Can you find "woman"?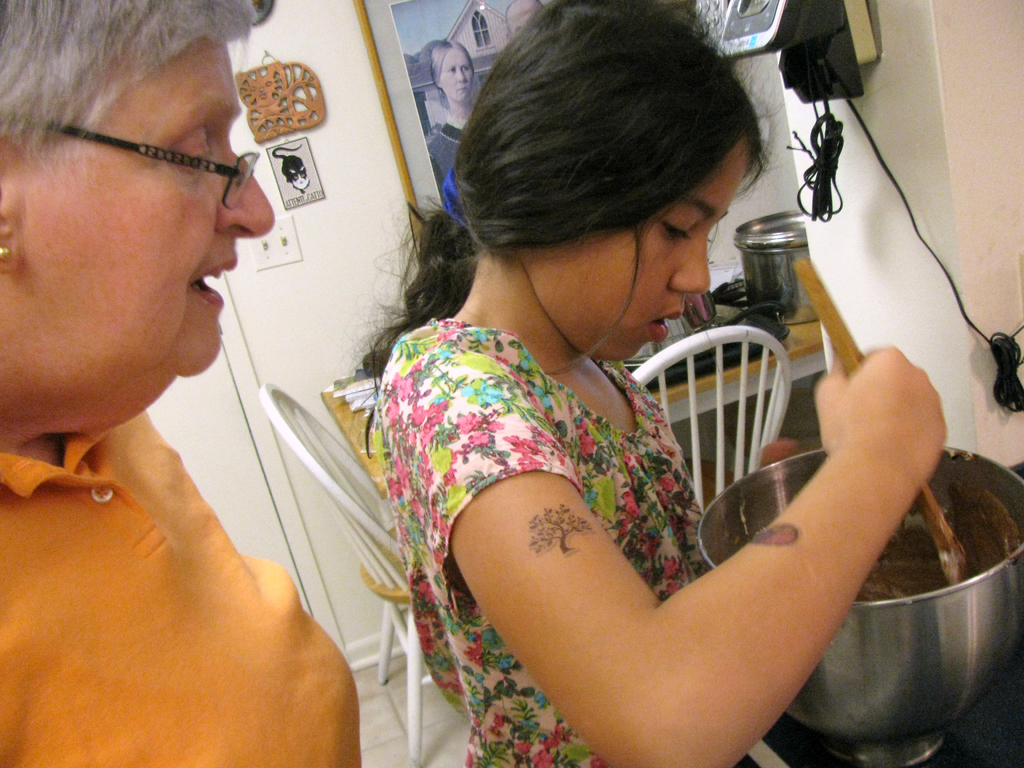
Yes, bounding box: box(366, 0, 949, 767).
